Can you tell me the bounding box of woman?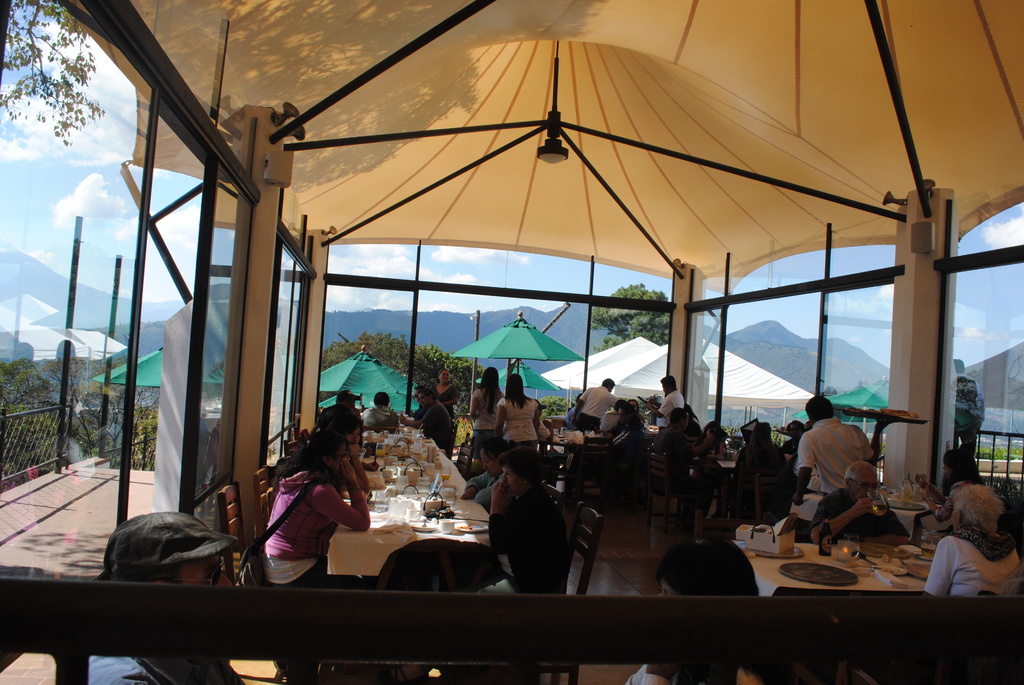
{"left": 929, "top": 447, "right": 979, "bottom": 516}.
